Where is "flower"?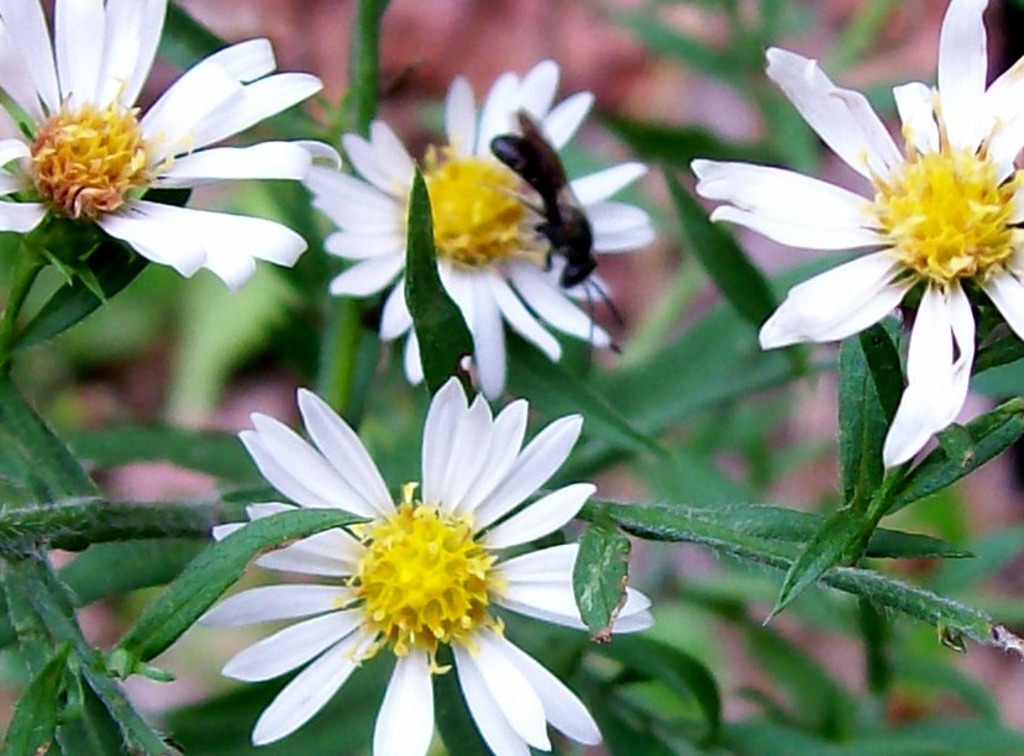
(292,59,651,406).
